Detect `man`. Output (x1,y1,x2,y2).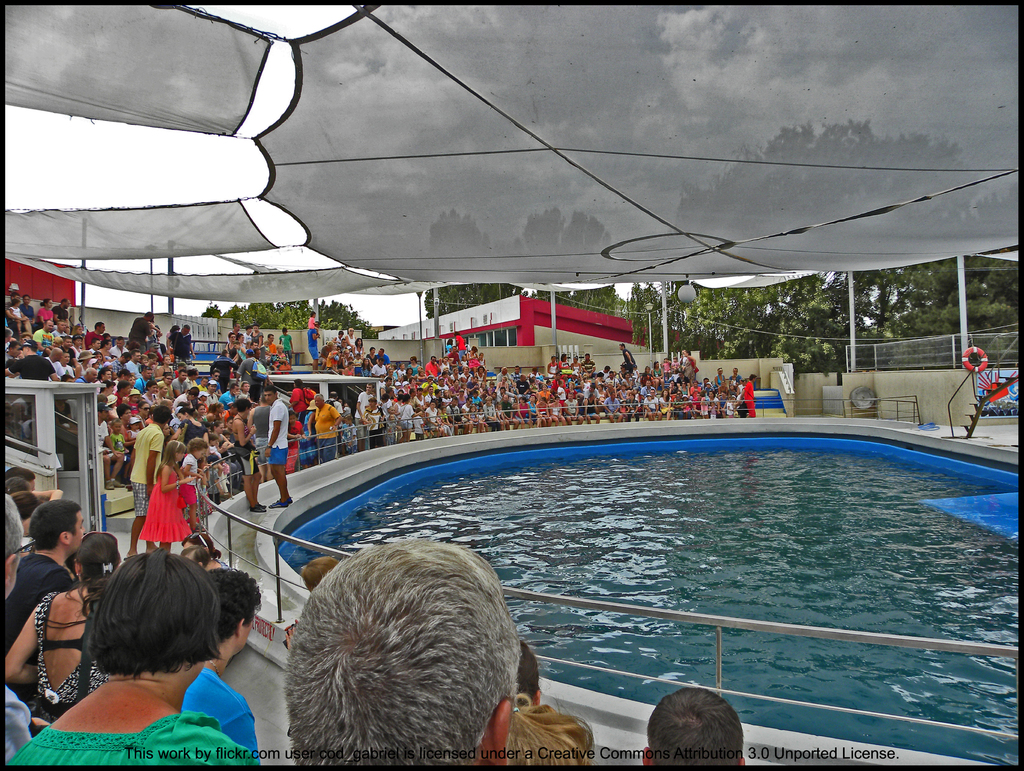
(644,389,659,420).
